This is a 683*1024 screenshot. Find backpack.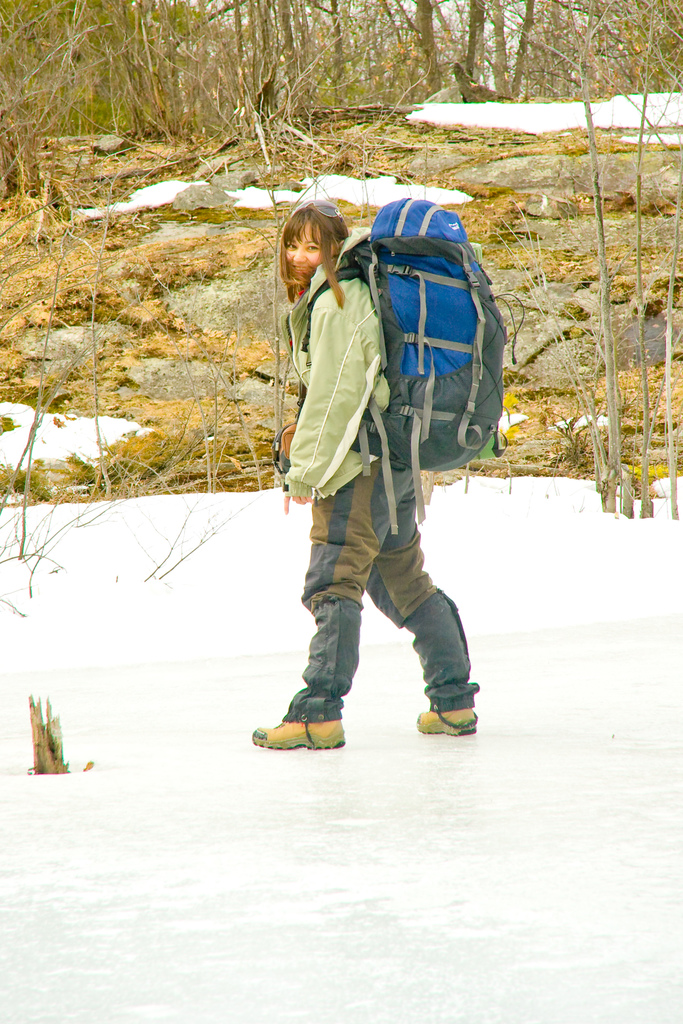
Bounding box: detection(299, 194, 509, 531).
